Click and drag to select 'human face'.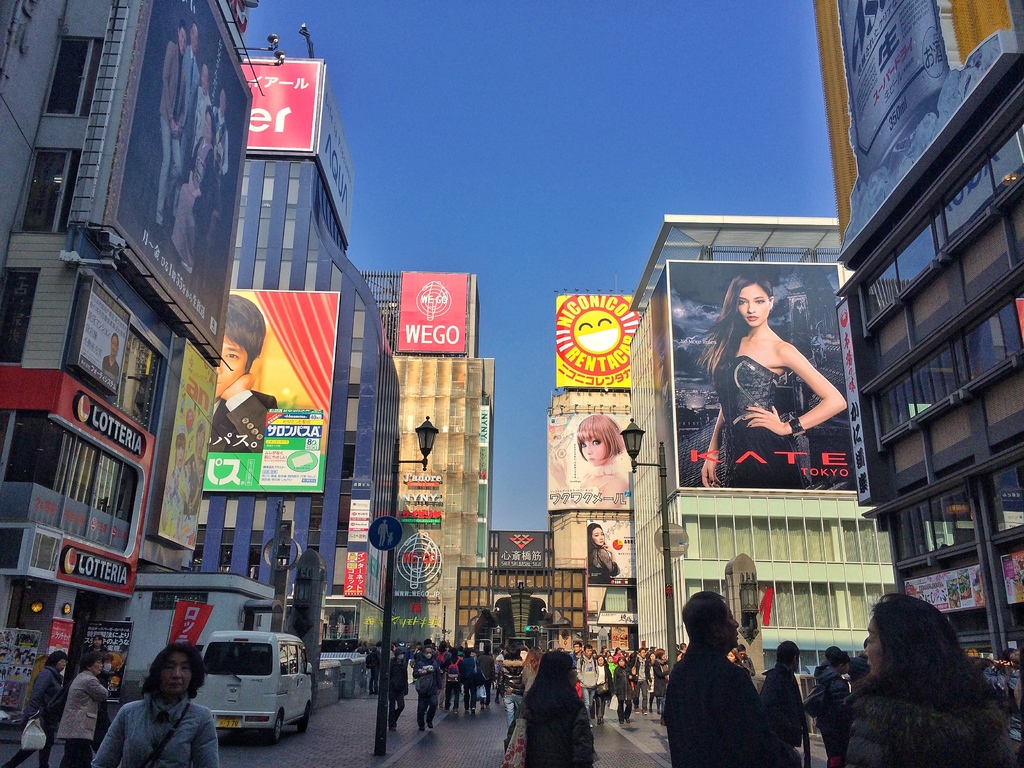
Selection: (left=164, top=656, right=185, bottom=698).
